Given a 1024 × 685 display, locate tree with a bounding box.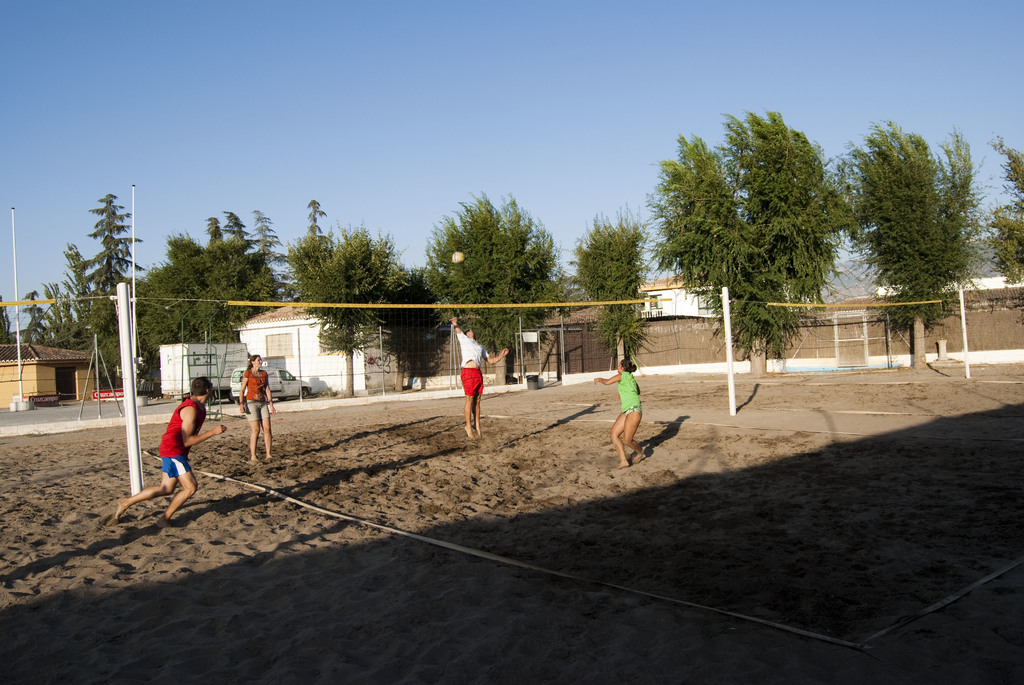
Located: x1=225, y1=203, x2=250, y2=248.
